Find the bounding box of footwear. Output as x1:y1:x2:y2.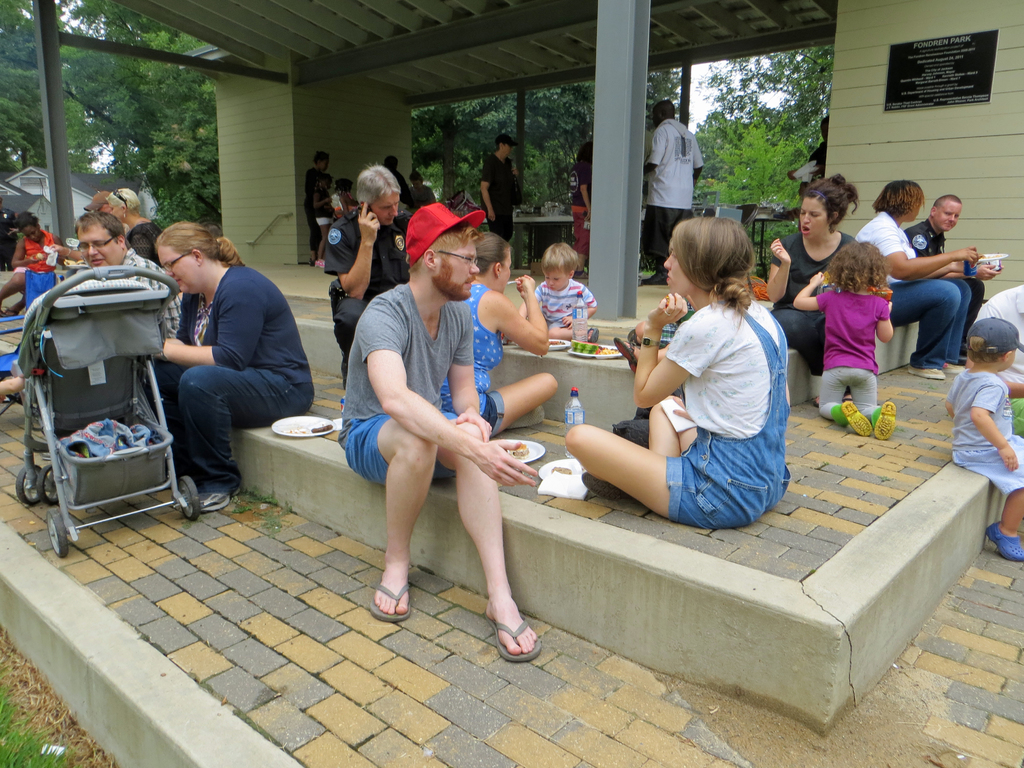
574:269:585:280.
